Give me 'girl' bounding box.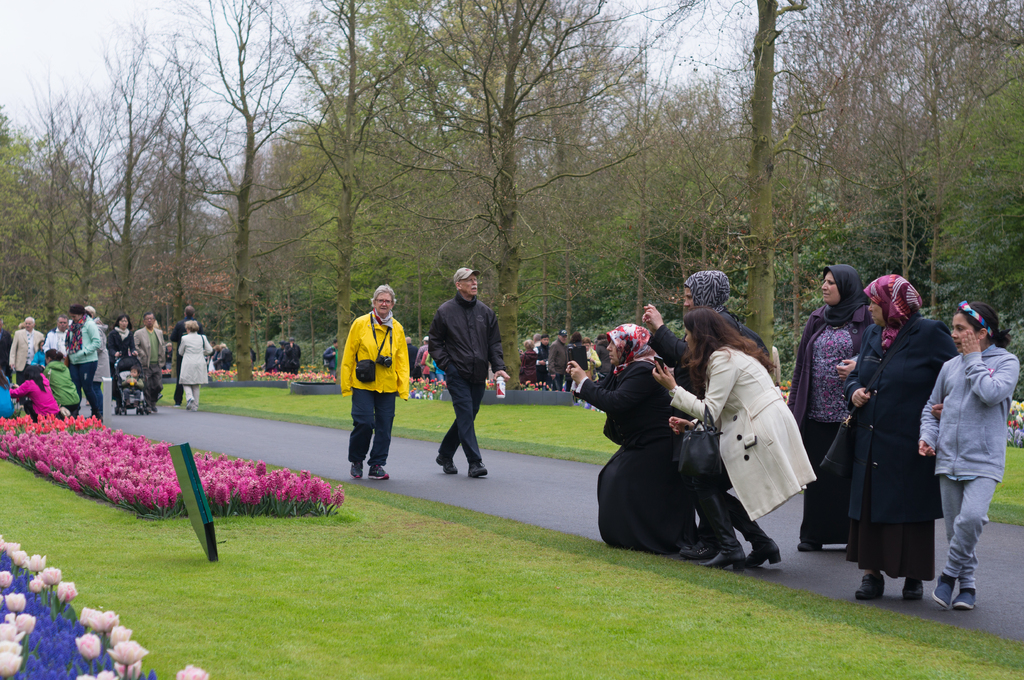
box=[49, 352, 83, 412].
